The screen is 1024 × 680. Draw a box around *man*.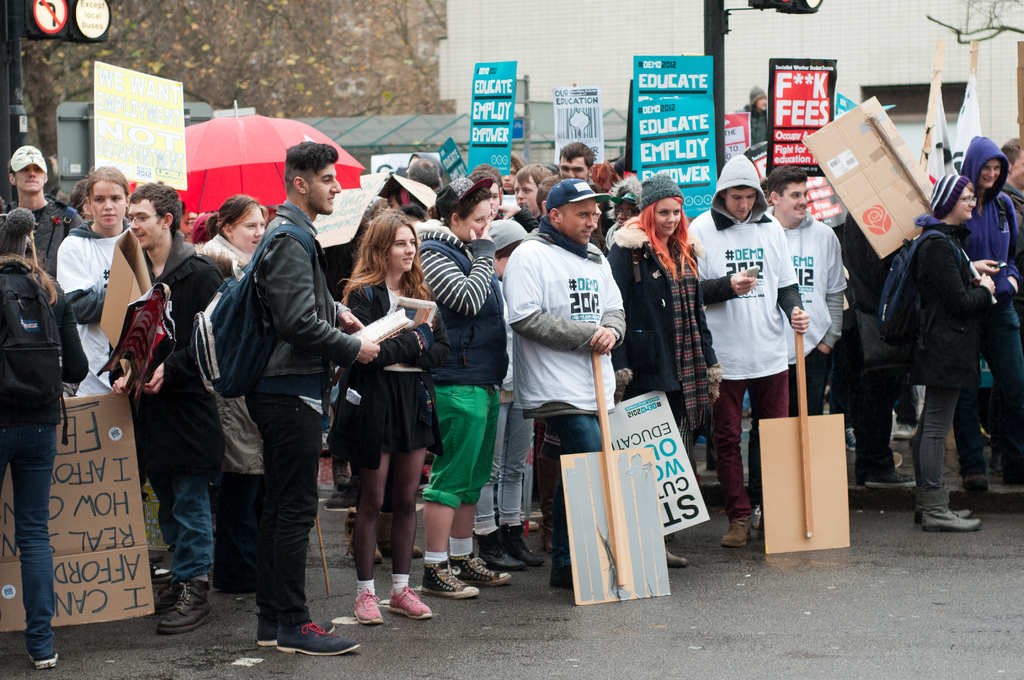
locate(4, 145, 84, 273).
